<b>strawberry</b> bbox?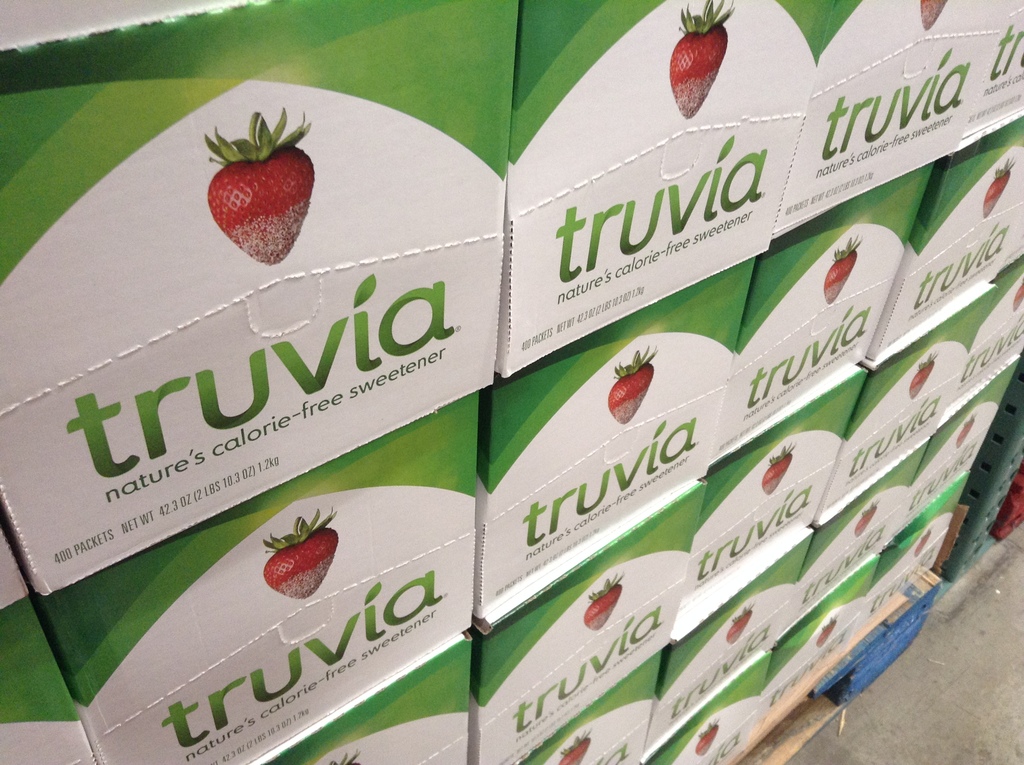
pyautogui.locateOnScreen(558, 734, 591, 764)
